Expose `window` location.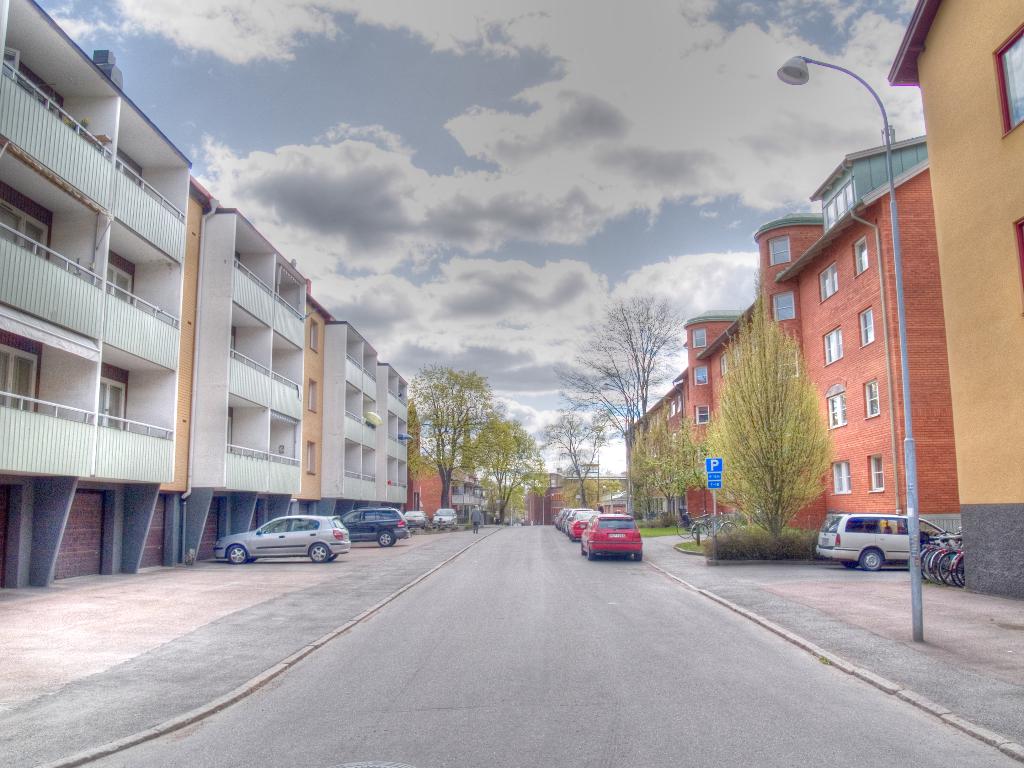
Exposed at (x1=822, y1=388, x2=846, y2=423).
